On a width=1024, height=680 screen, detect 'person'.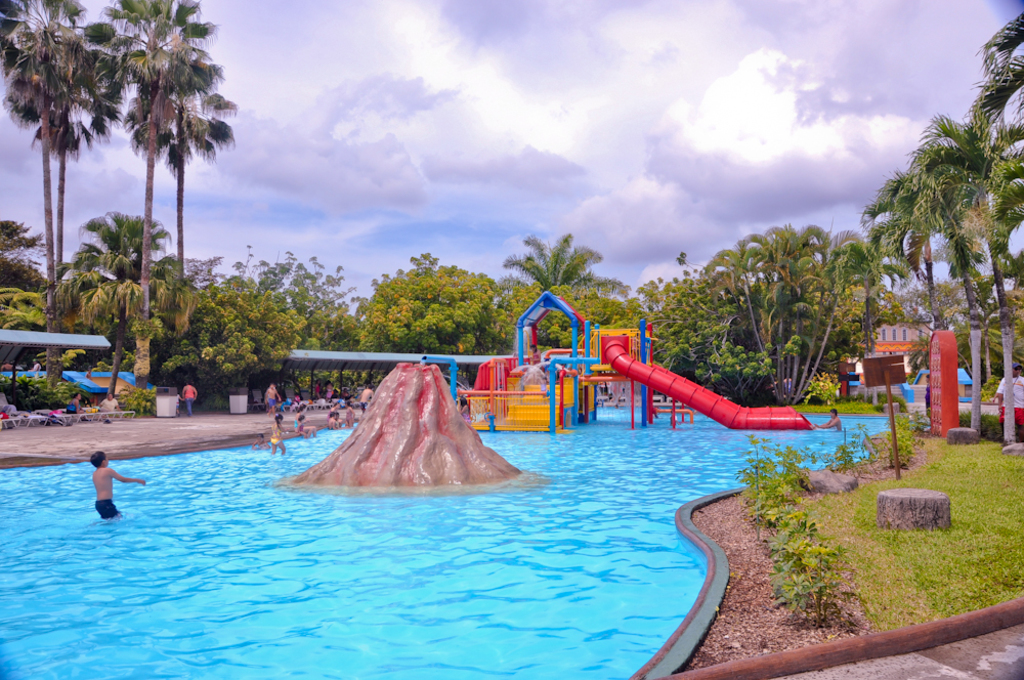
<bbox>308, 380, 325, 403</bbox>.
